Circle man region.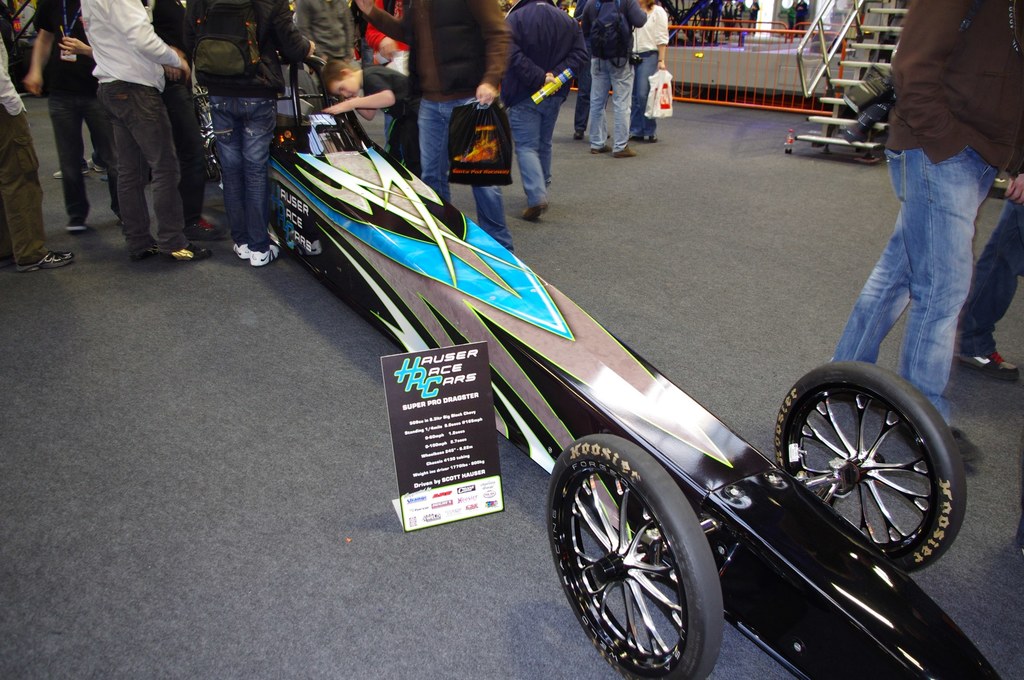
Region: l=81, t=0, r=193, b=264.
